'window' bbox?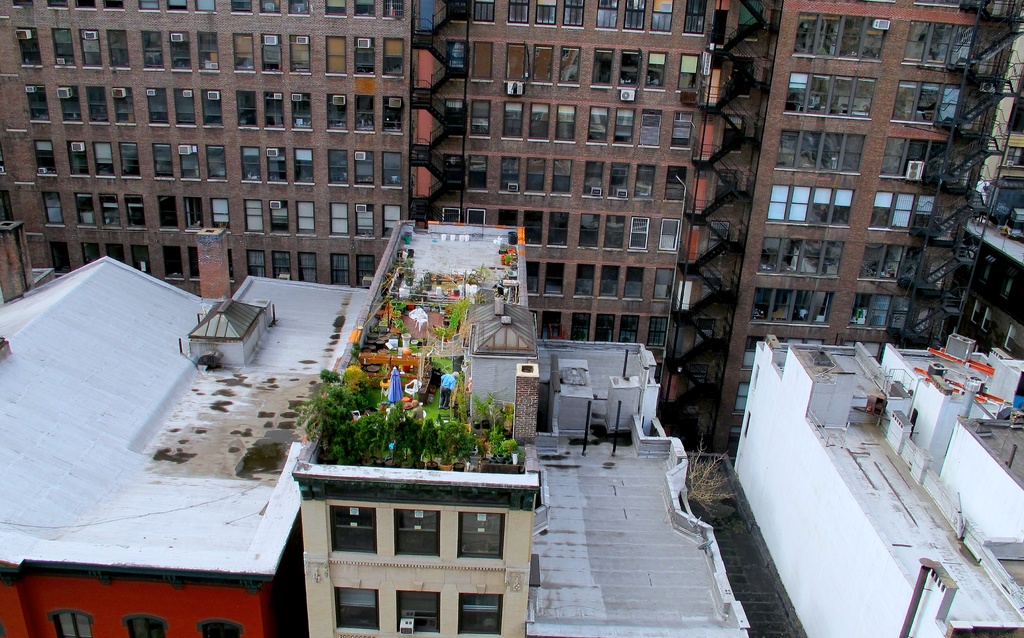
locate(972, 298, 984, 323)
